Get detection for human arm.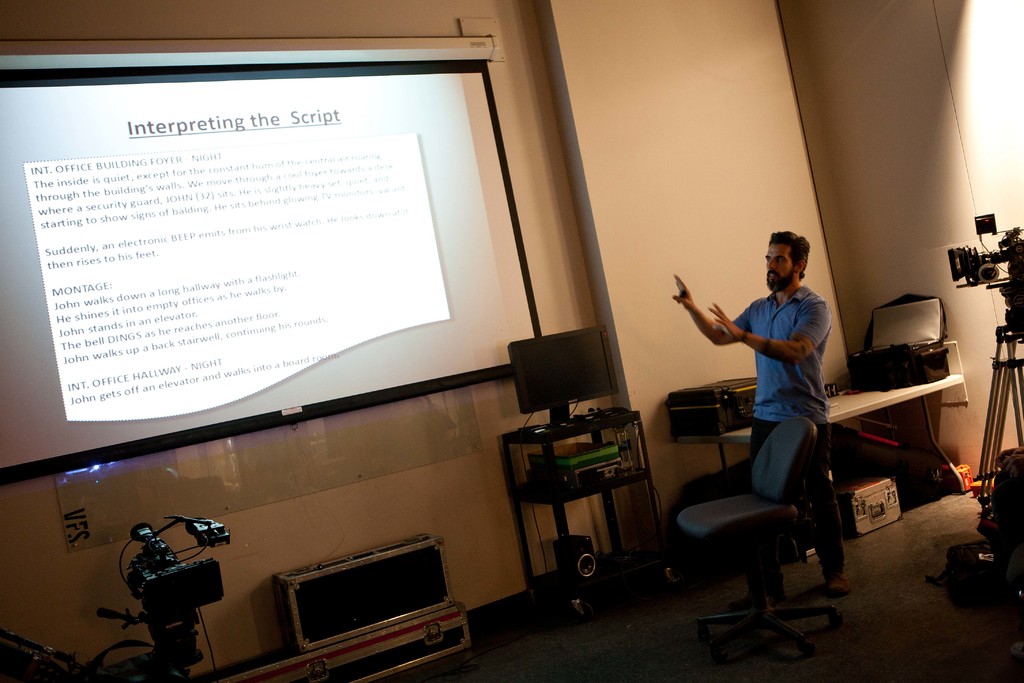
Detection: 703,303,828,361.
